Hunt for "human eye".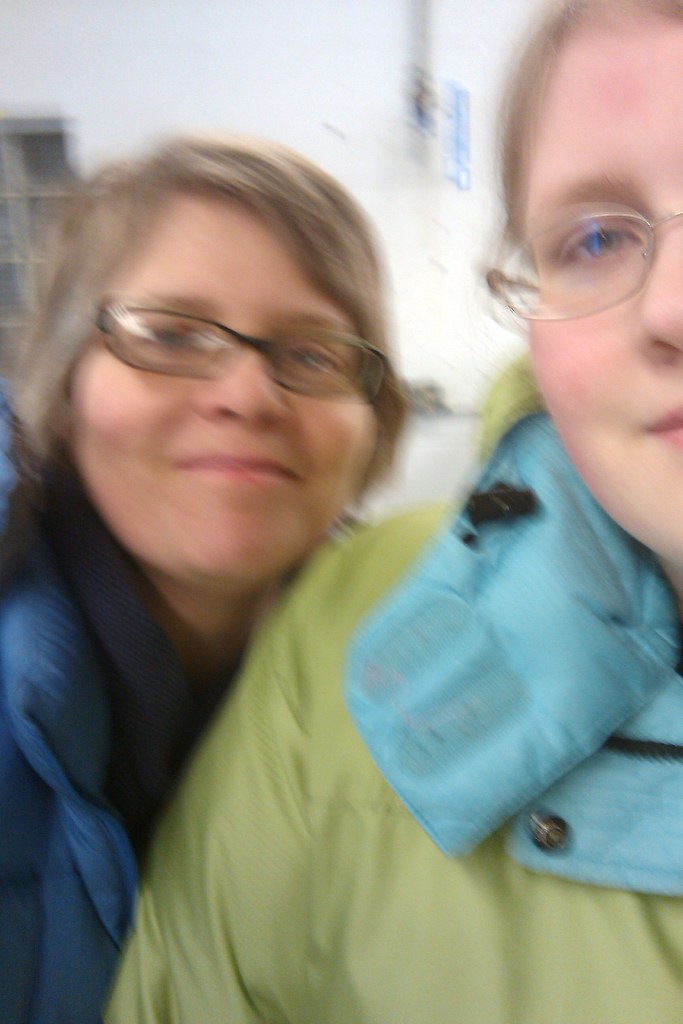
Hunted down at (left=552, top=207, right=645, bottom=271).
